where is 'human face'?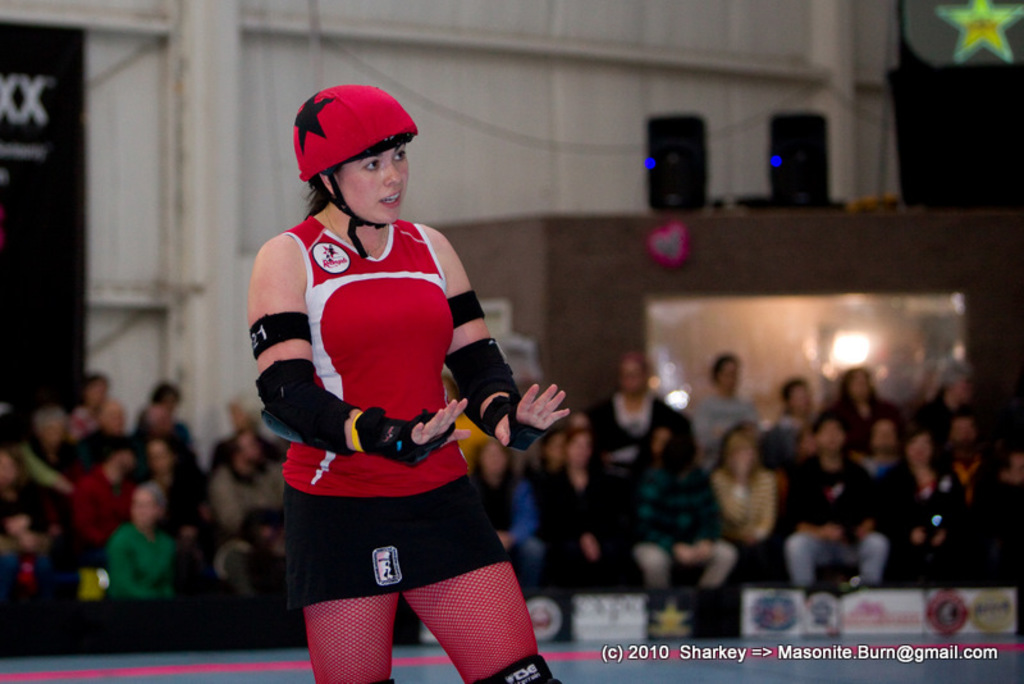
653,427,668,450.
